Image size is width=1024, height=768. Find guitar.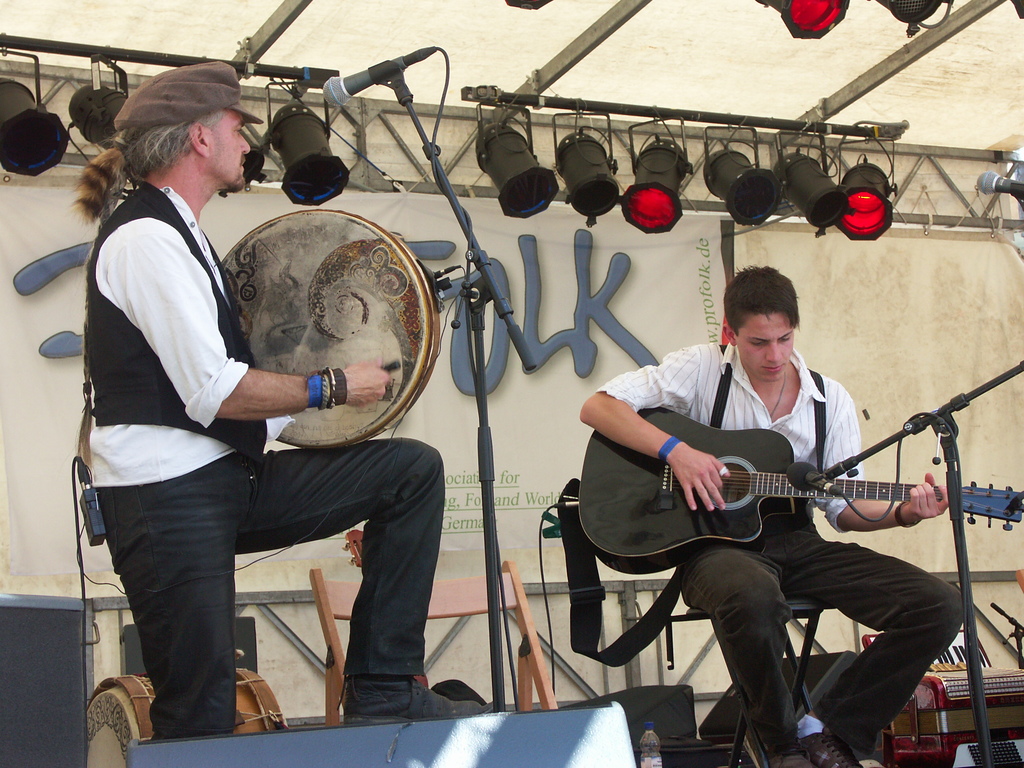
bbox=(589, 416, 973, 573).
